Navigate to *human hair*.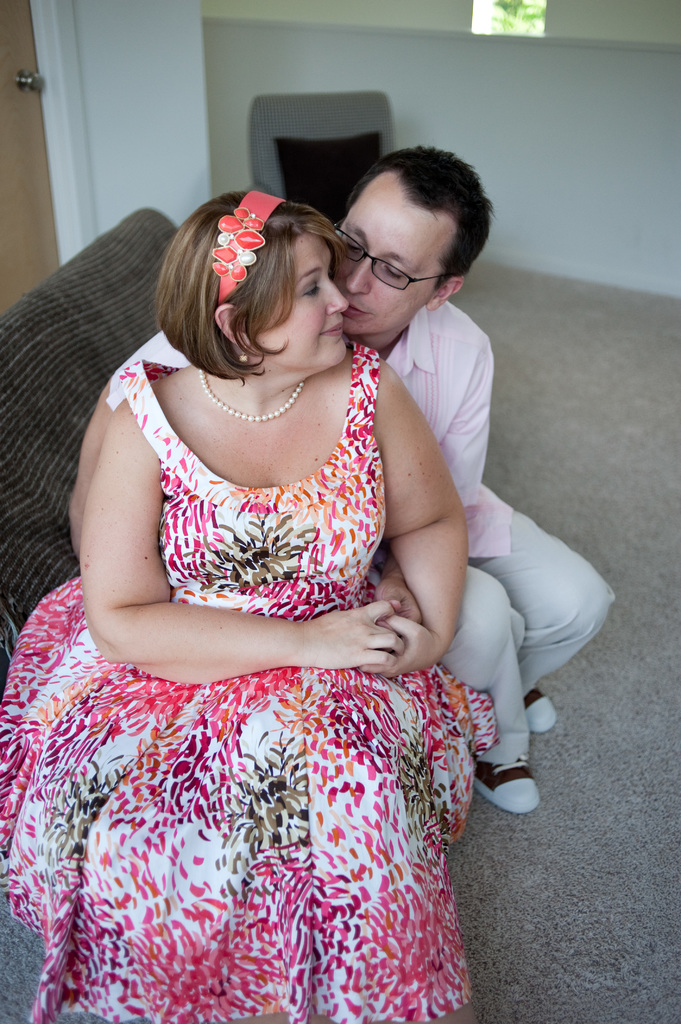
Navigation target: box(161, 179, 344, 388).
